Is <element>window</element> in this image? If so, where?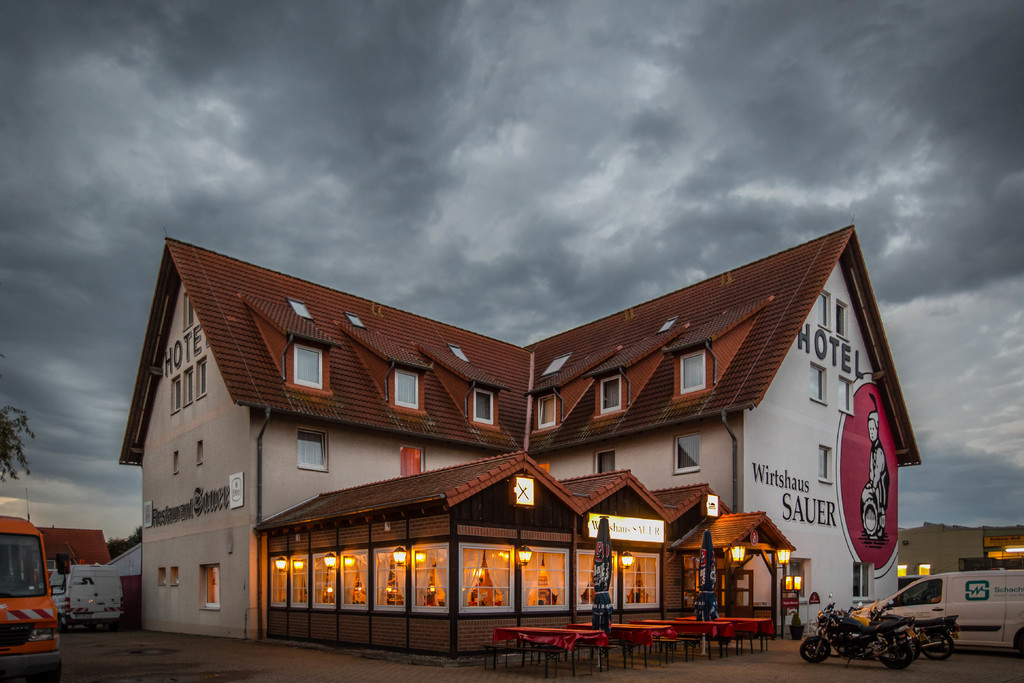
Yes, at <bbox>813, 288, 825, 324</bbox>.
